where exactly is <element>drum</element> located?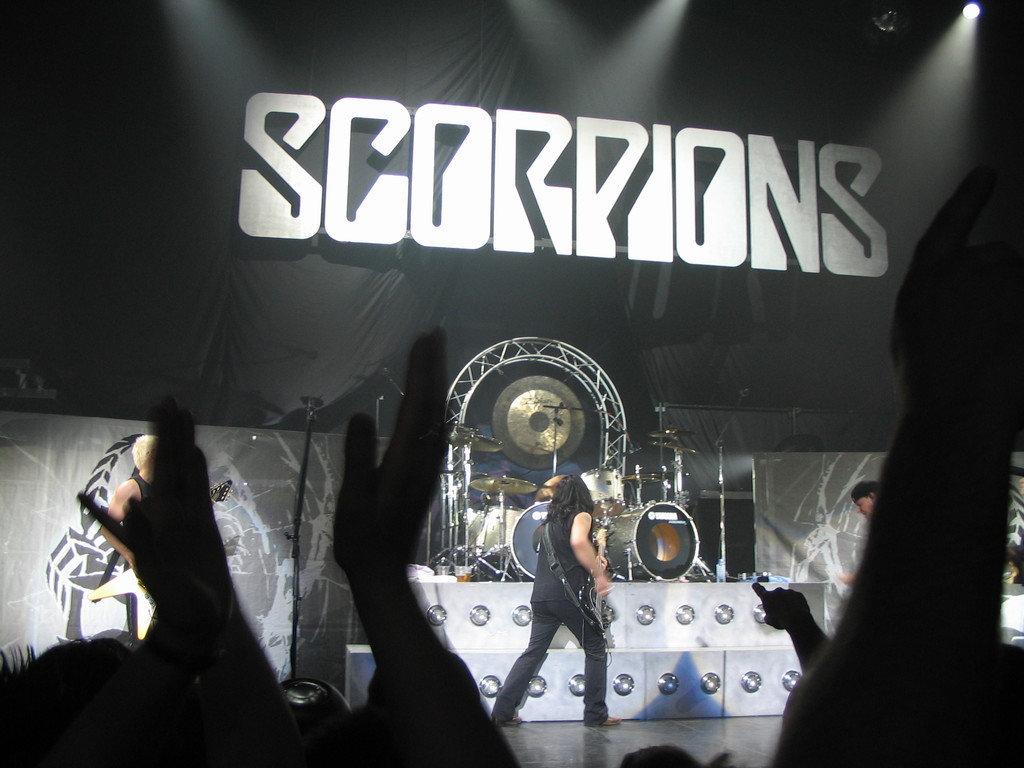
Its bounding box is 479 505 524 562.
